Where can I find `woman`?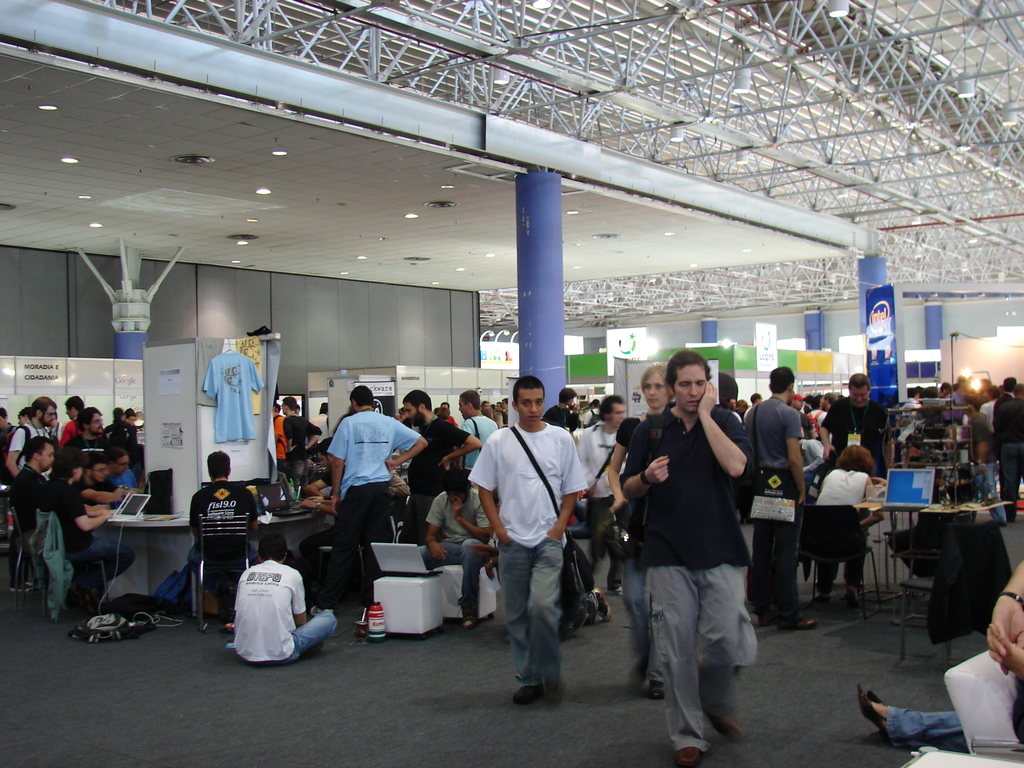
You can find it at region(612, 368, 676, 692).
